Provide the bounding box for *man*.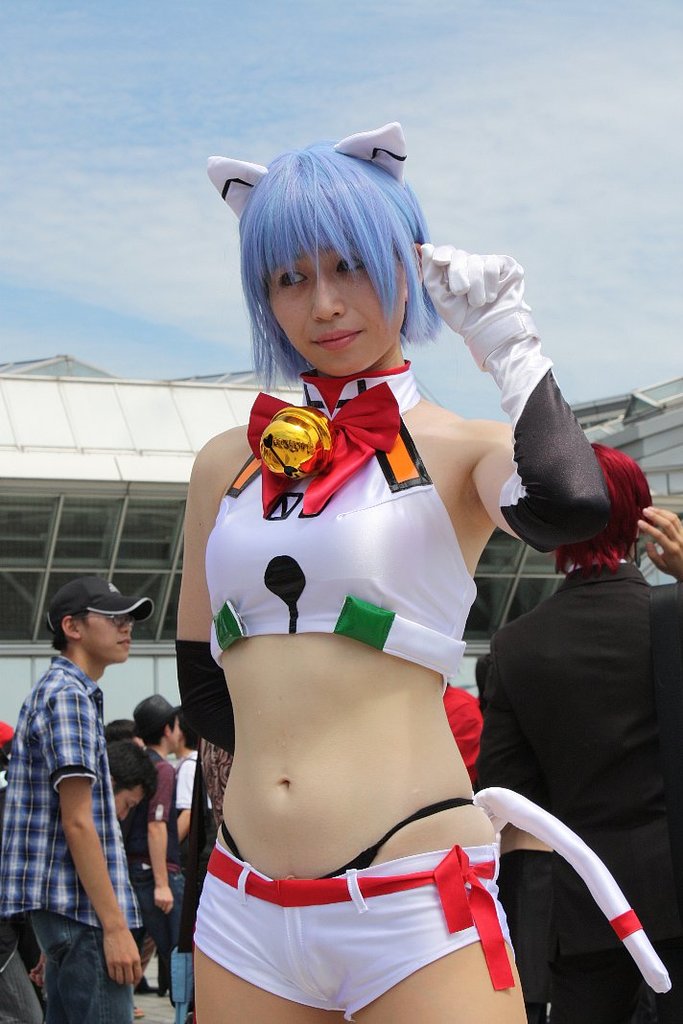
pyautogui.locateOnScreen(0, 583, 155, 1023).
